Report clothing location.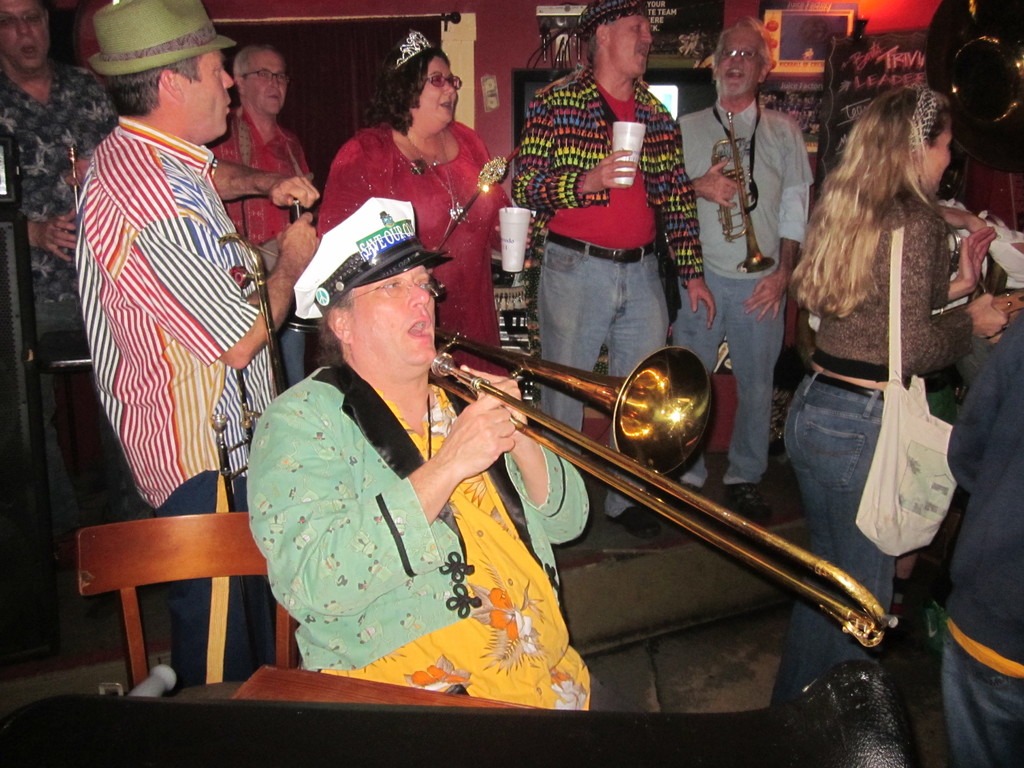
Report: <bbox>520, 77, 714, 519</bbox>.
